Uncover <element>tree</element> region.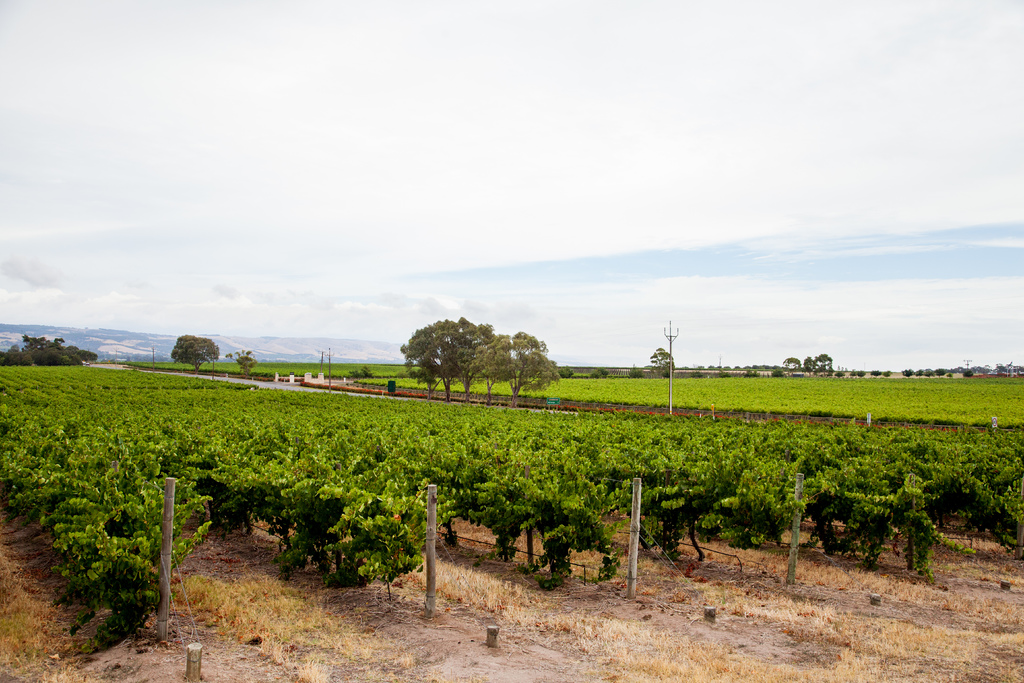
Uncovered: 630, 365, 645, 377.
